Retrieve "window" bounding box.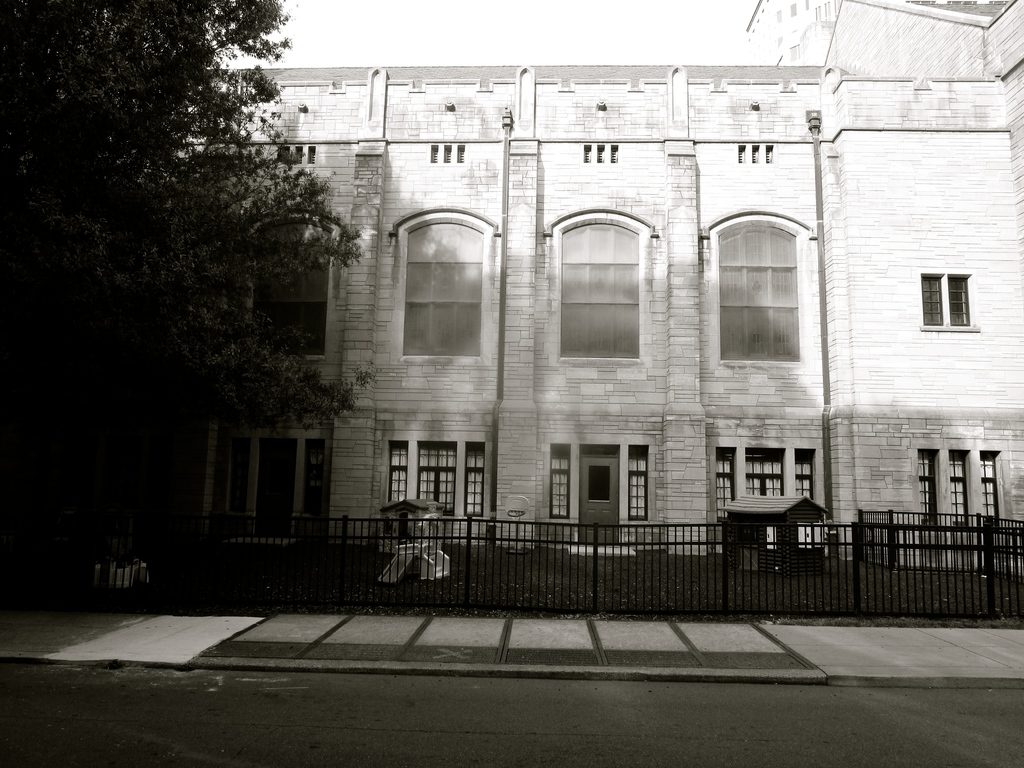
Bounding box: x1=724, y1=188, x2=820, y2=372.
